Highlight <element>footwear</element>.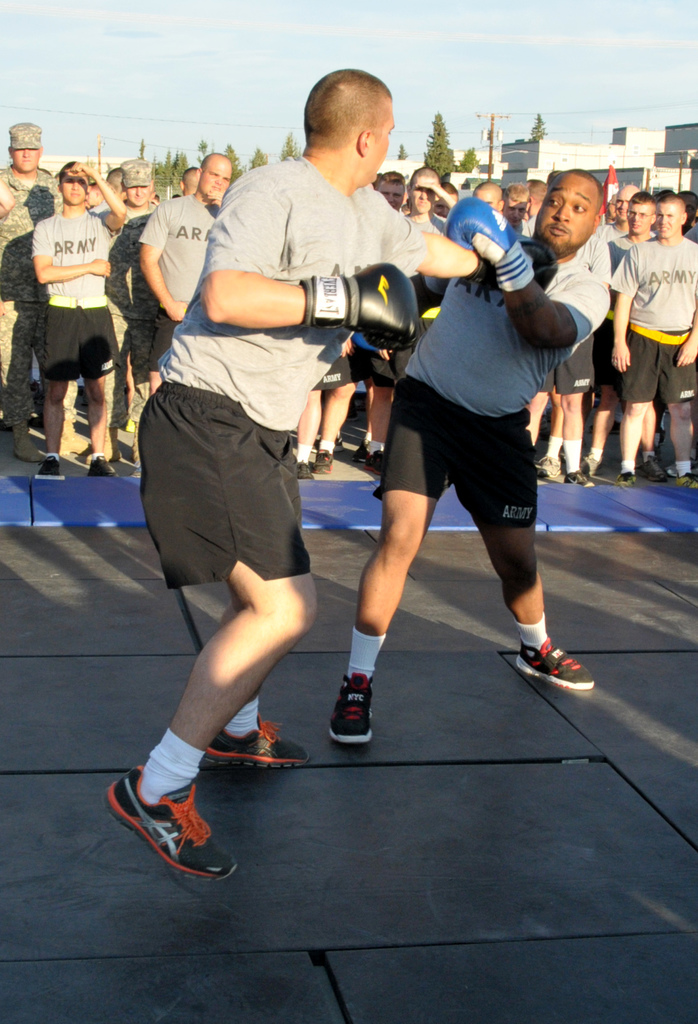
Highlighted region: x1=565, y1=467, x2=588, y2=490.
